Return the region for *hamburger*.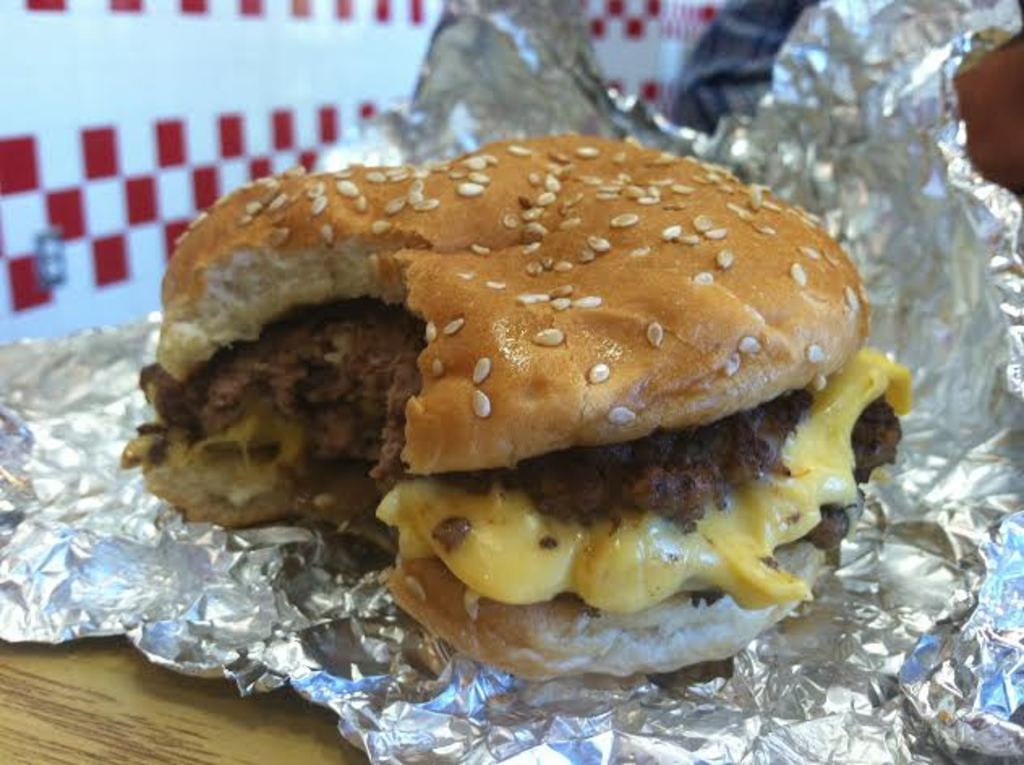
crop(120, 135, 907, 681).
